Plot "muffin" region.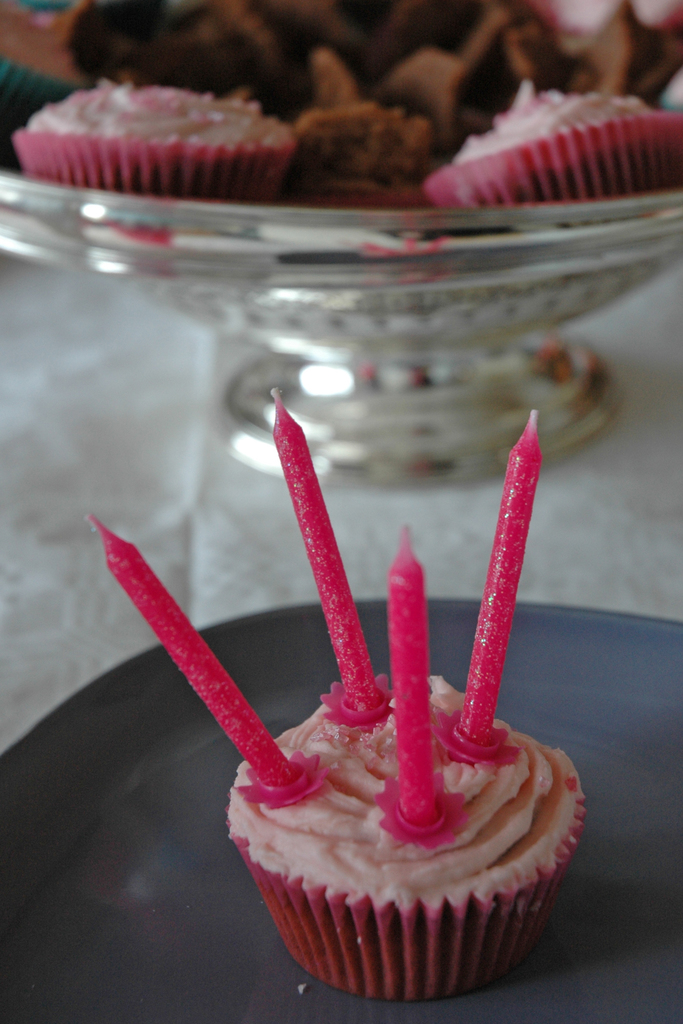
Plotted at left=0, top=0, right=87, bottom=130.
